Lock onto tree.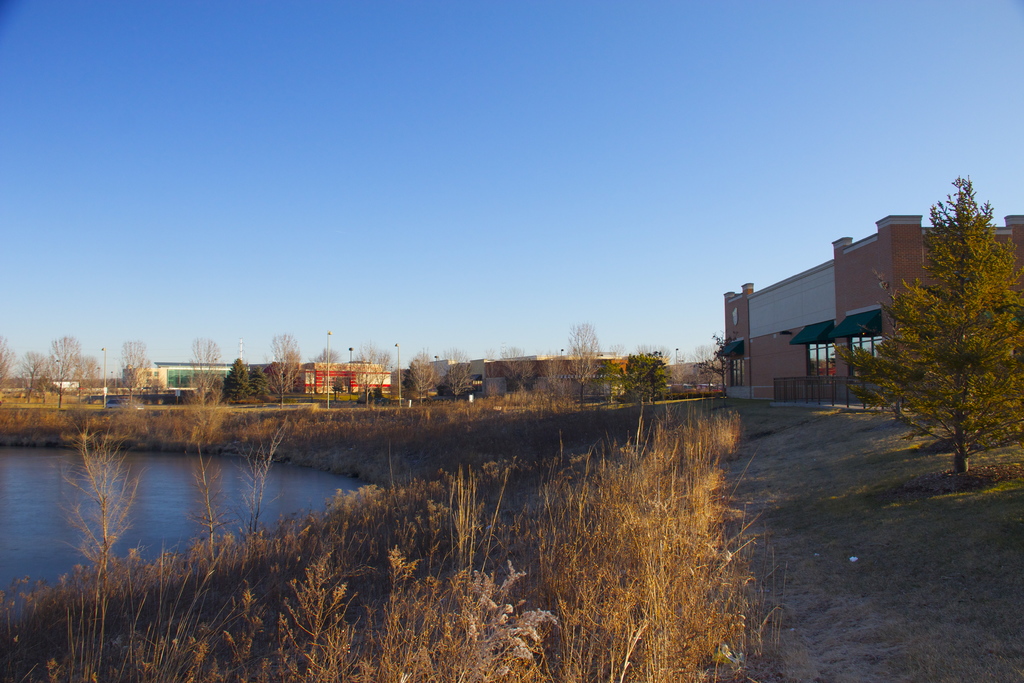
Locked: box=[619, 344, 679, 408].
